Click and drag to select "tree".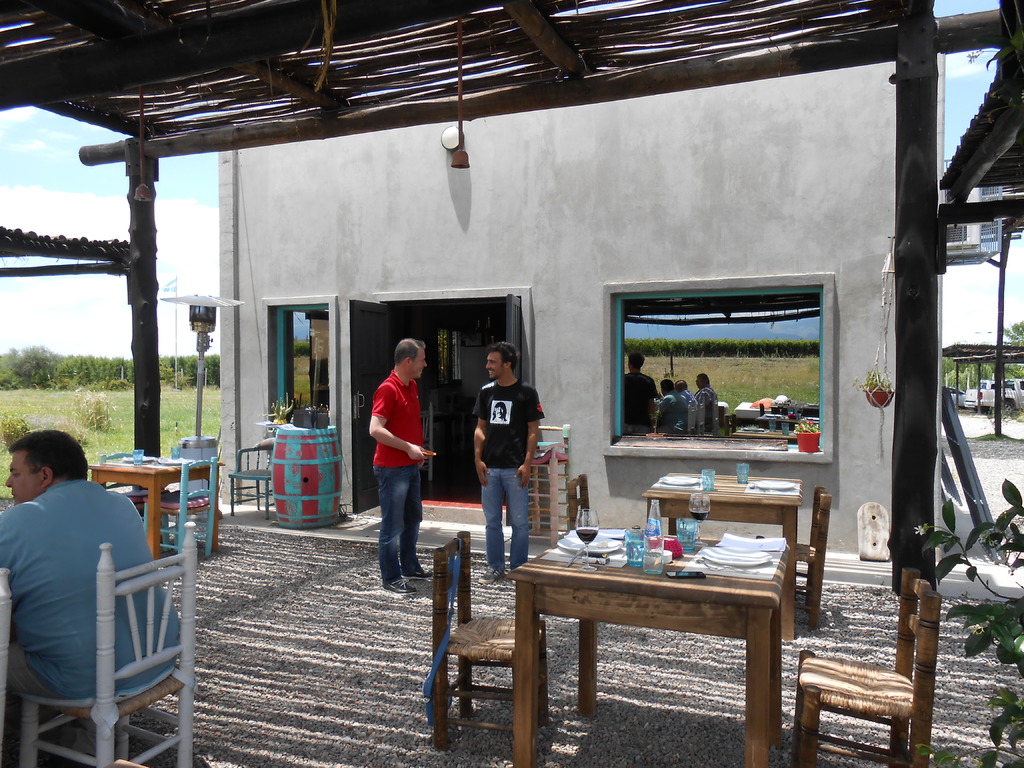
Selection: [left=940, top=320, right=1023, bottom=394].
